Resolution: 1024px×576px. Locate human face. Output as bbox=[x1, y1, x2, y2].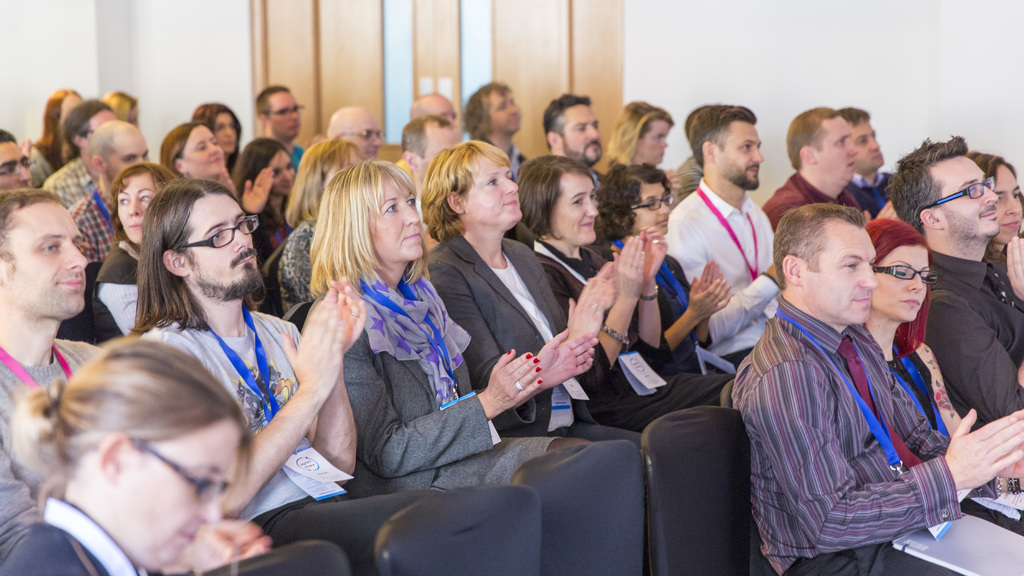
bbox=[179, 120, 228, 183].
